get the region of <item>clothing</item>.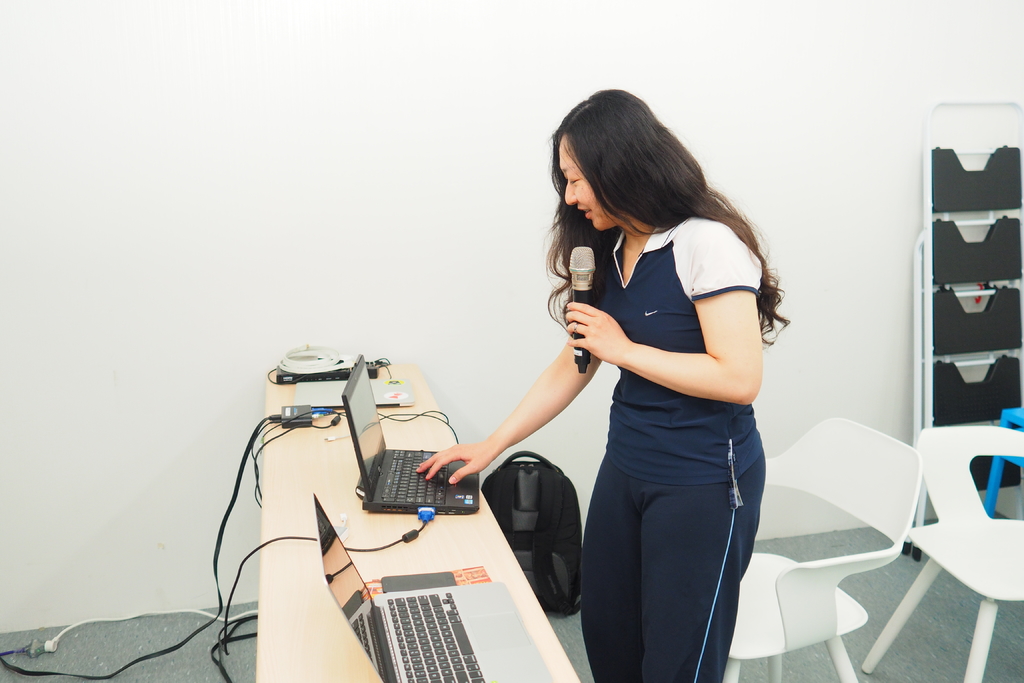
box(498, 193, 797, 641).
